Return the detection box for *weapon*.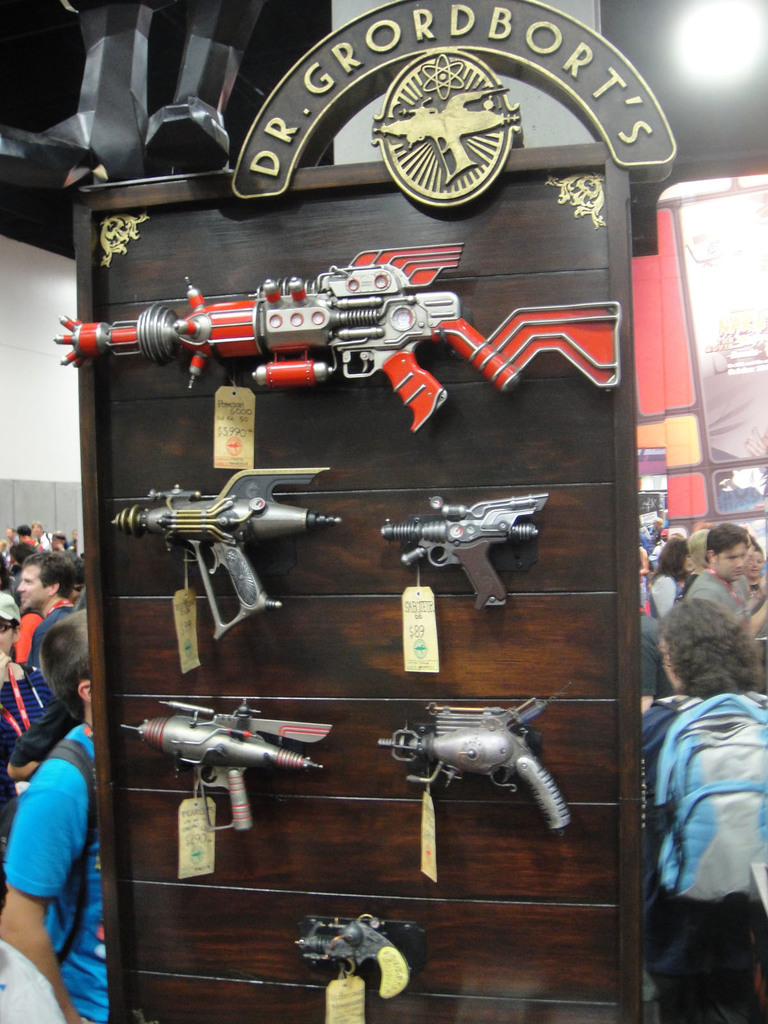
select_region(112, 691, 338, 836).
